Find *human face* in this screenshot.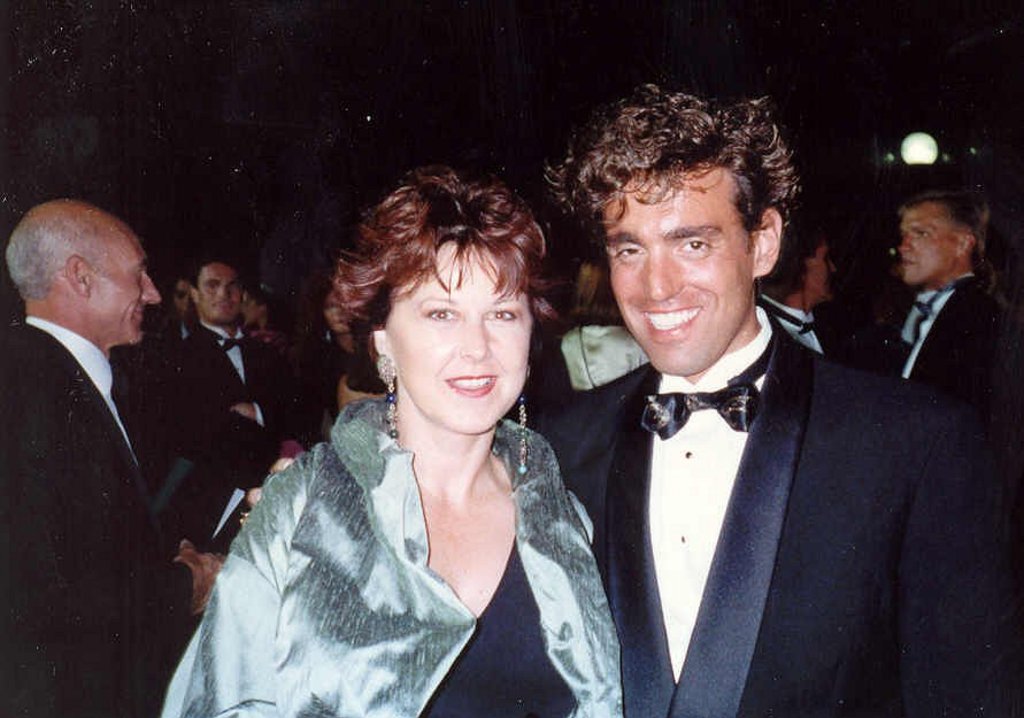
The bounding box for *human face* is <bbox>899, 196, 961, 287</bbox>.
